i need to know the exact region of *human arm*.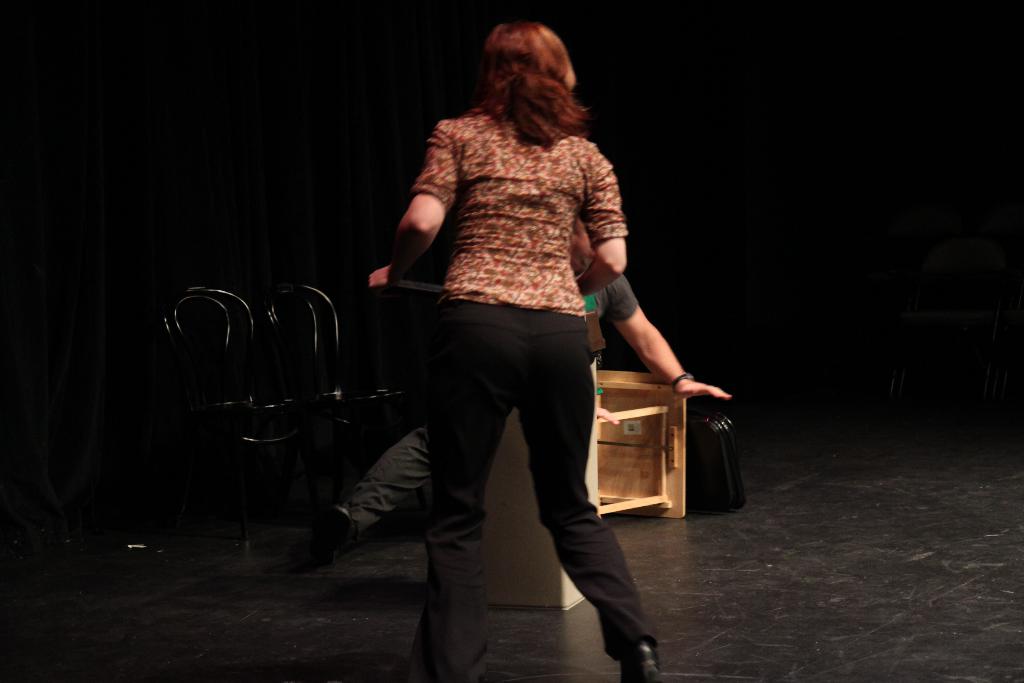
Region: select_region(388, 160, 454, 300).
